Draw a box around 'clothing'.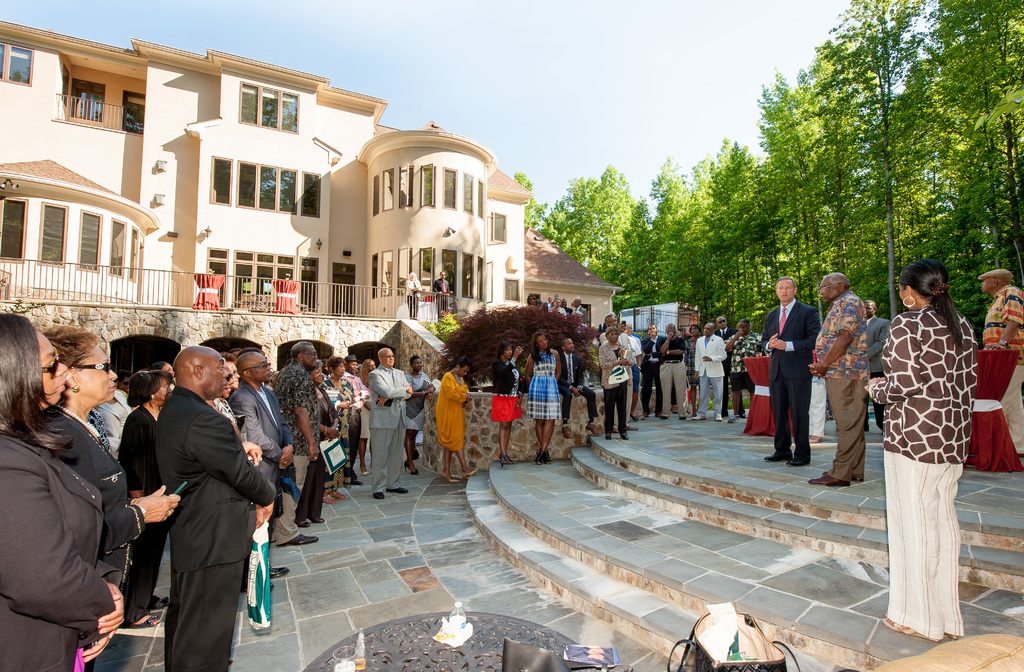
region(604, 343, 632, 430).
